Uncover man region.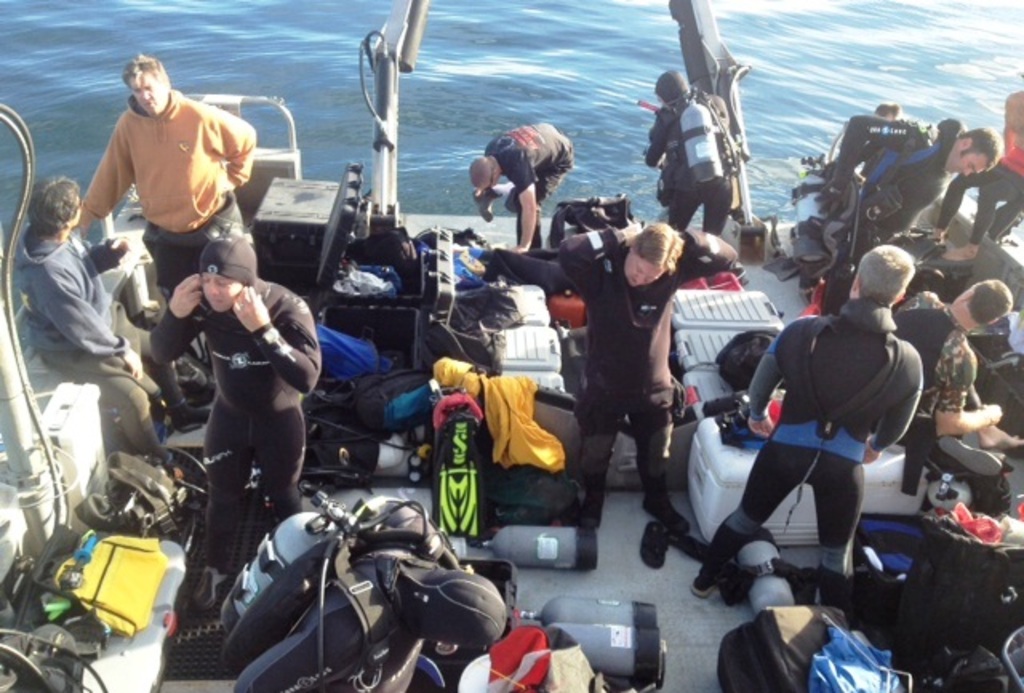
Uncovered: [left=640, top=66, right=730, bottom=240].
